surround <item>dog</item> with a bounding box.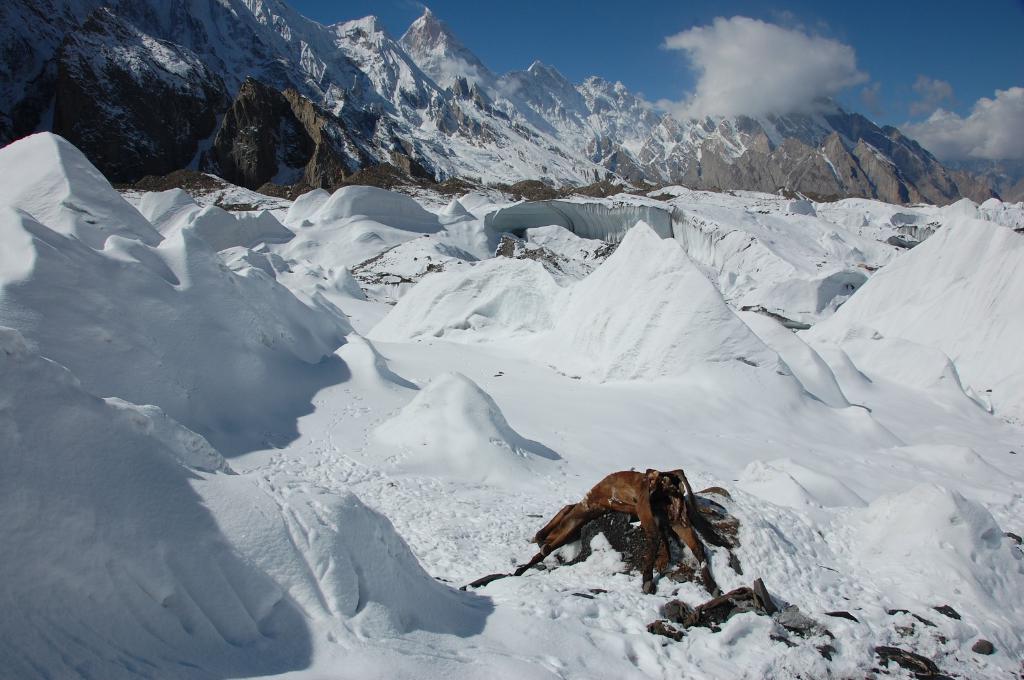
box=[527, 467, 725, 606].
